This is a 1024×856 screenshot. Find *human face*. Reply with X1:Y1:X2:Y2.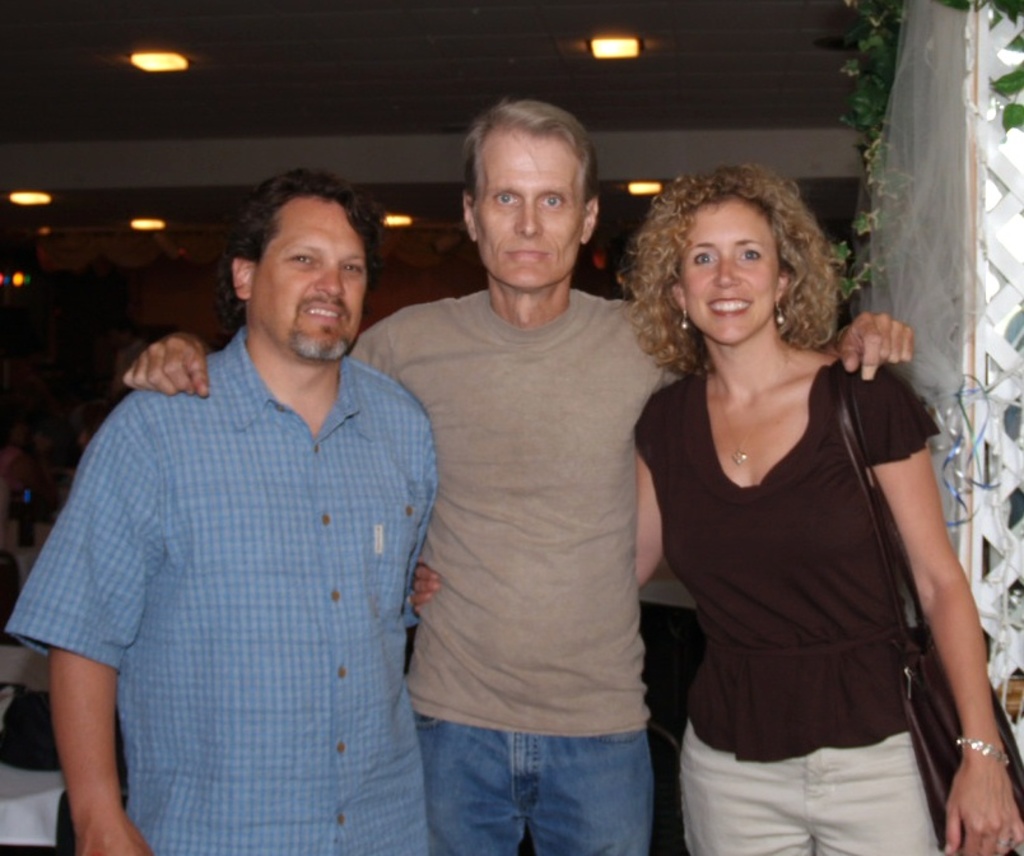
681:197:779:350.
